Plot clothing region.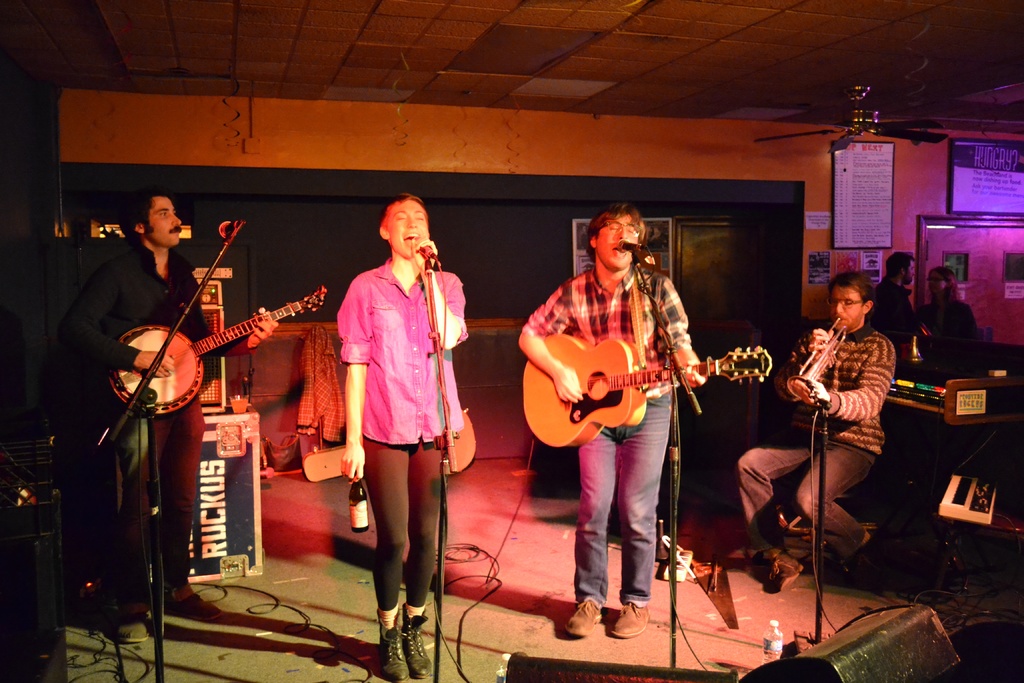
Plotted at <bbox>68, 243, 225, 588</bbox>.
